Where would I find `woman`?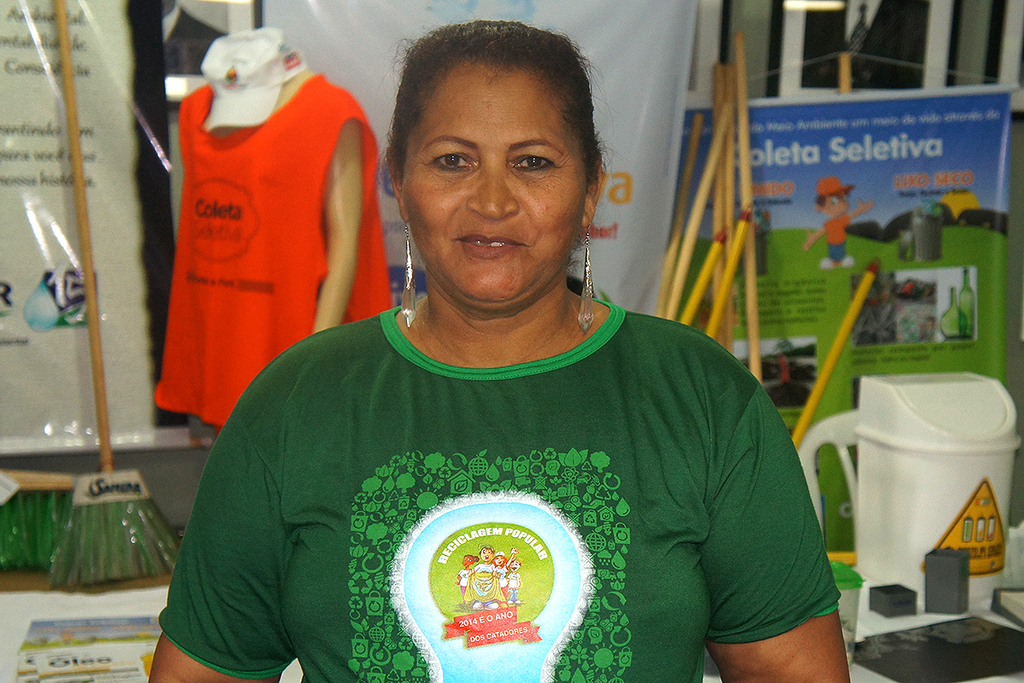
At <box>148,25,858,682</box>.
